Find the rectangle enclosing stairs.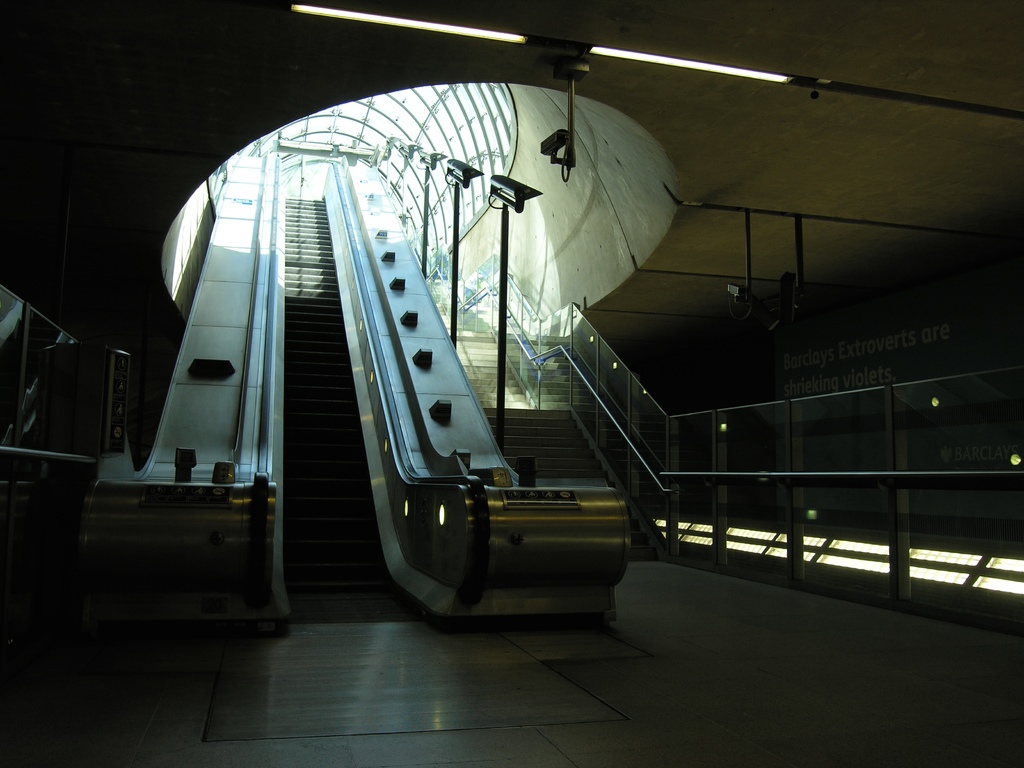
(left=432, top=282, right=608, bottom=486).
